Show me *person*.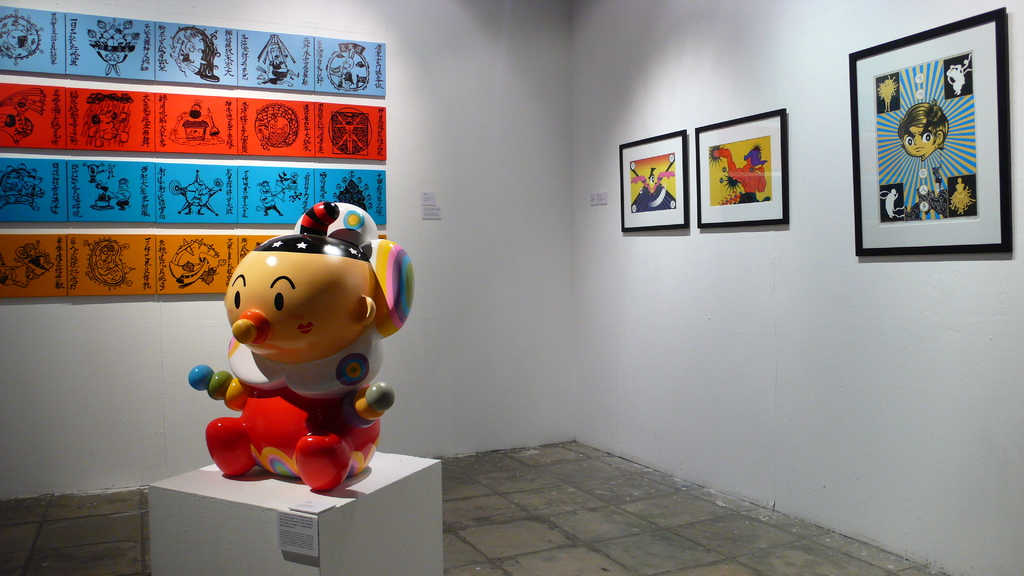
*person* is here: {"left": 19, "top": 242, "right": 48, "bottom": 271}.
